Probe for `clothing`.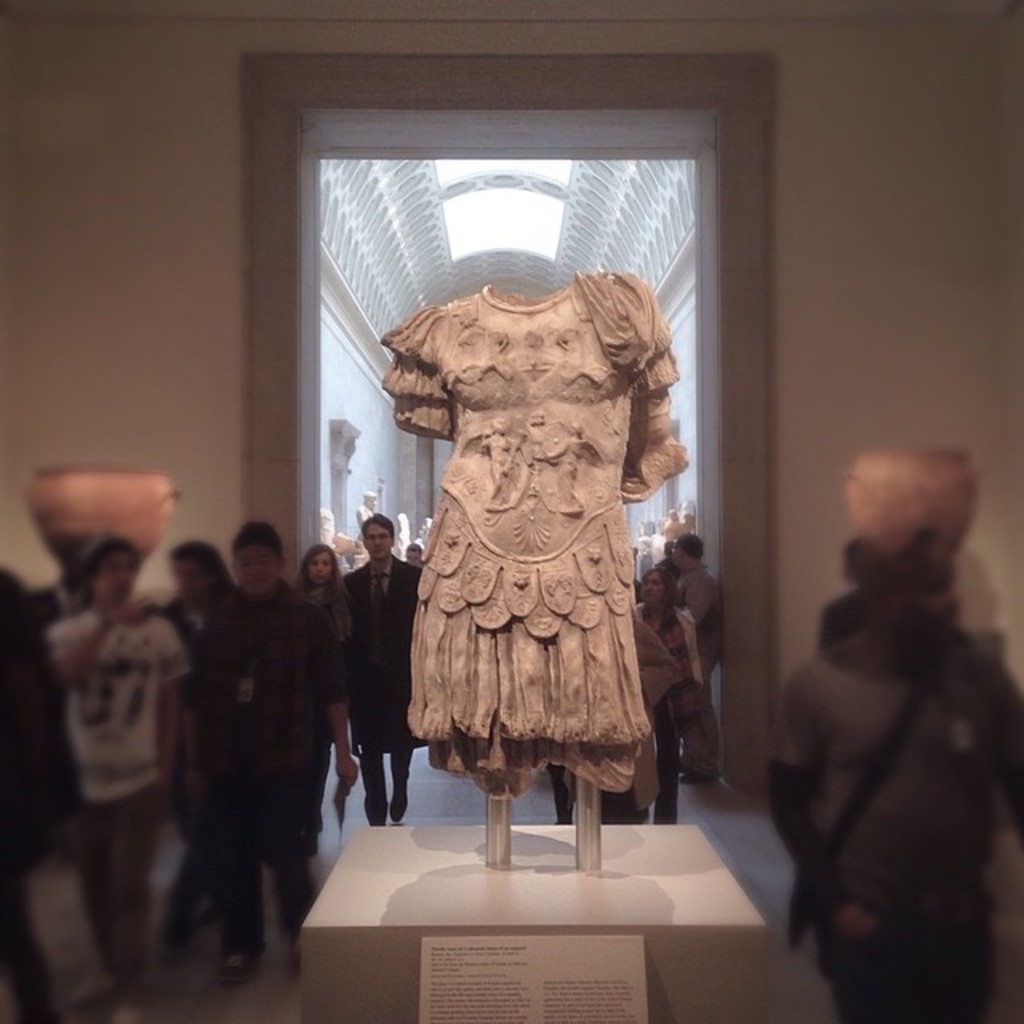
Probe result: (194, 568, 339, 960).
